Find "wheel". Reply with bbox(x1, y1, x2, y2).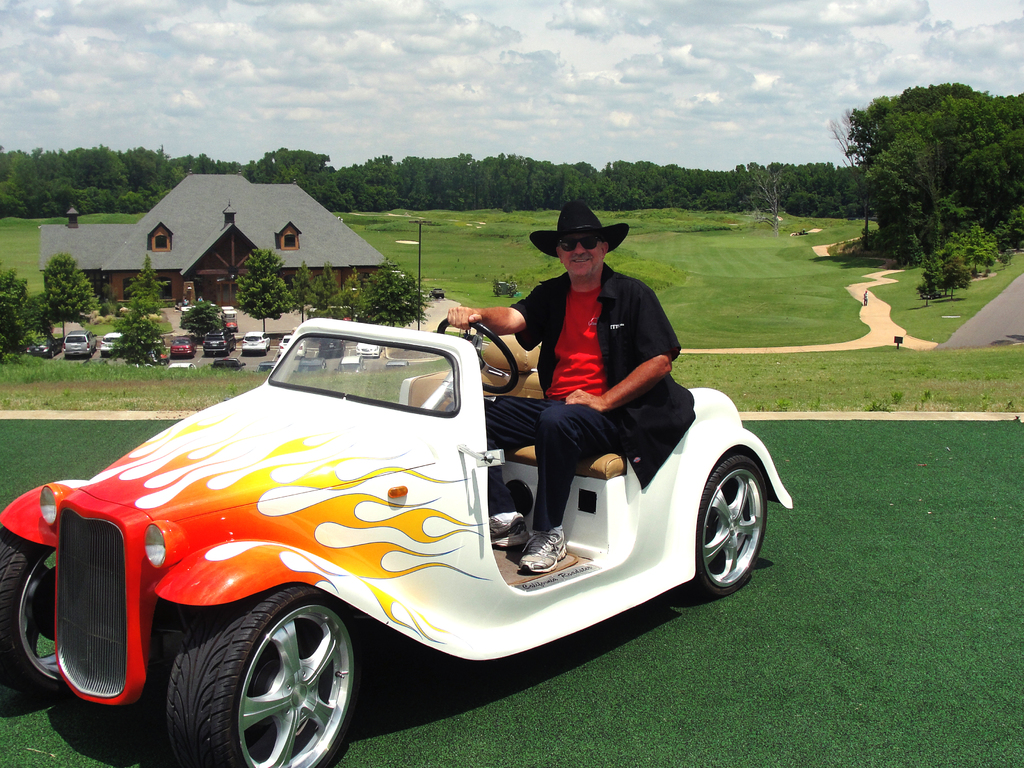
bbox(687, 452, 764, 598).
